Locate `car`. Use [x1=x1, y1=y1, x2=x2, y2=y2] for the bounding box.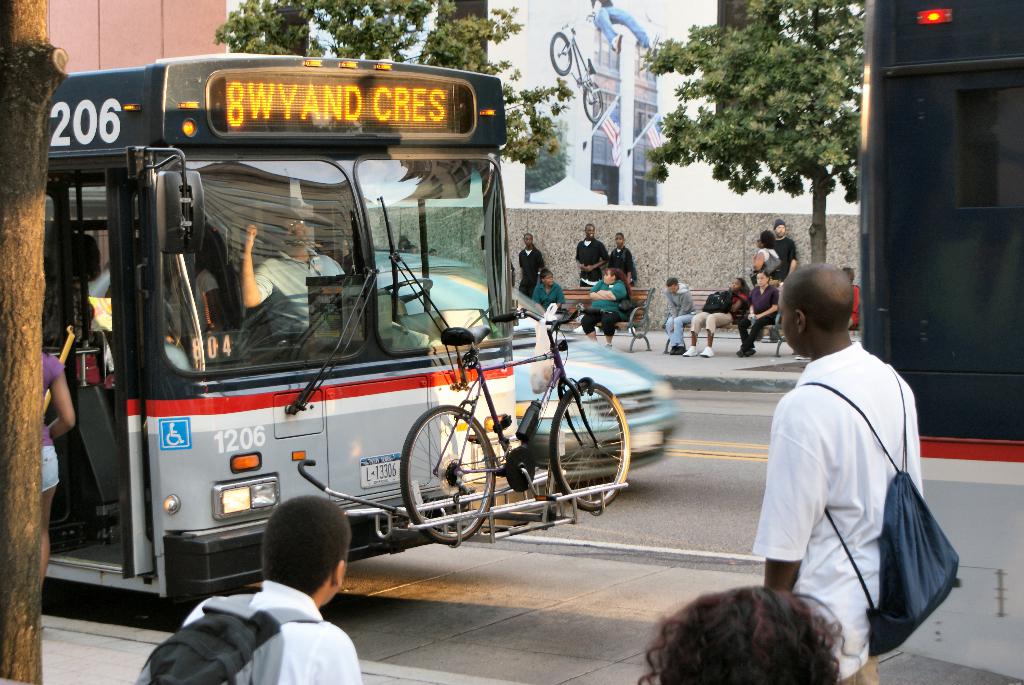
[x1=91, y1=248, x2=688, y2=483].
